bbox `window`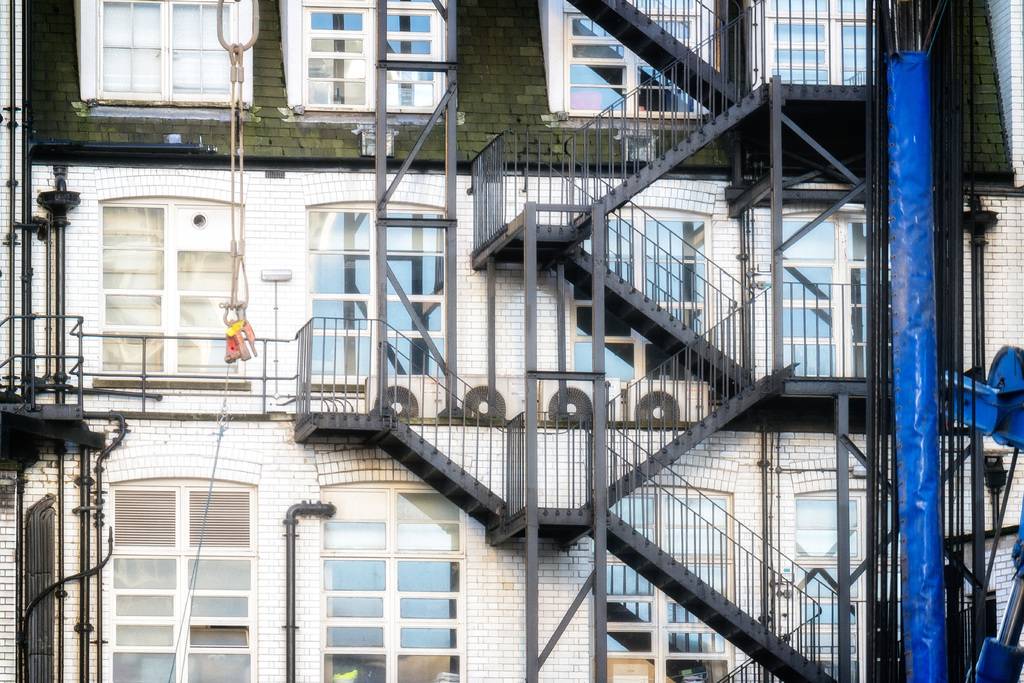
292:502:476:656
